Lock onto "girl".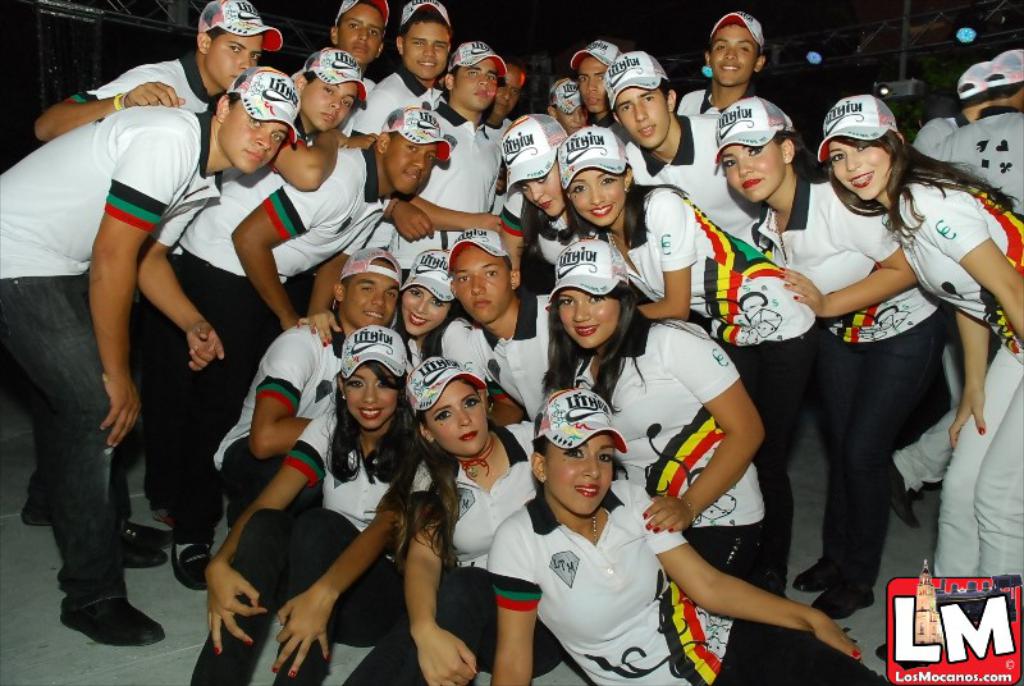
Locked: rect(549, 248, 765, 584).
